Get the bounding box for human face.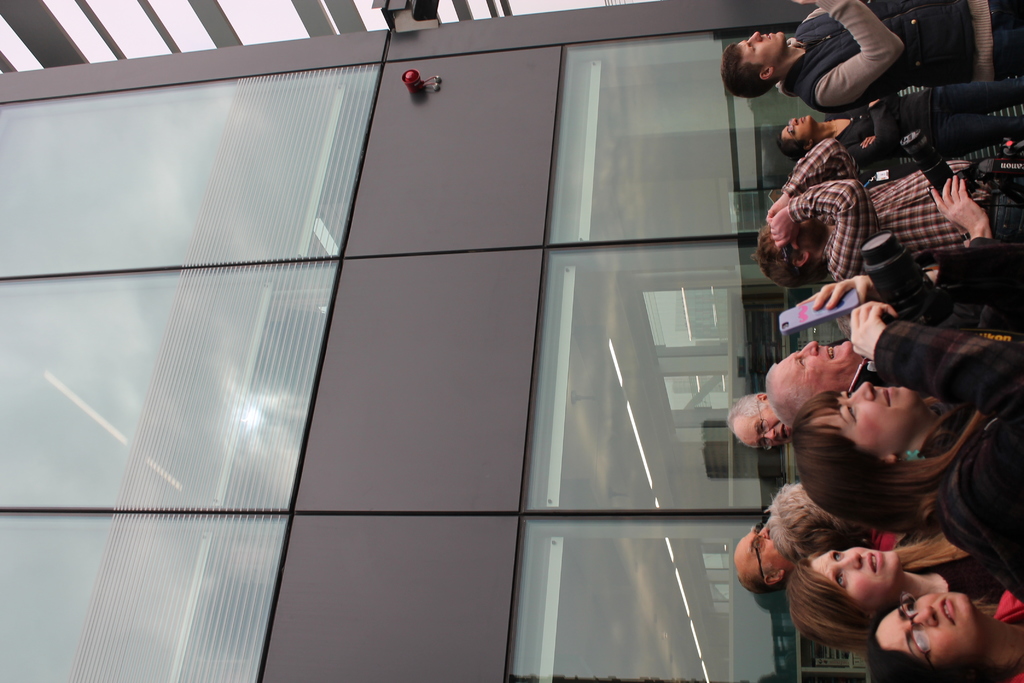
(742,26,786,65).
